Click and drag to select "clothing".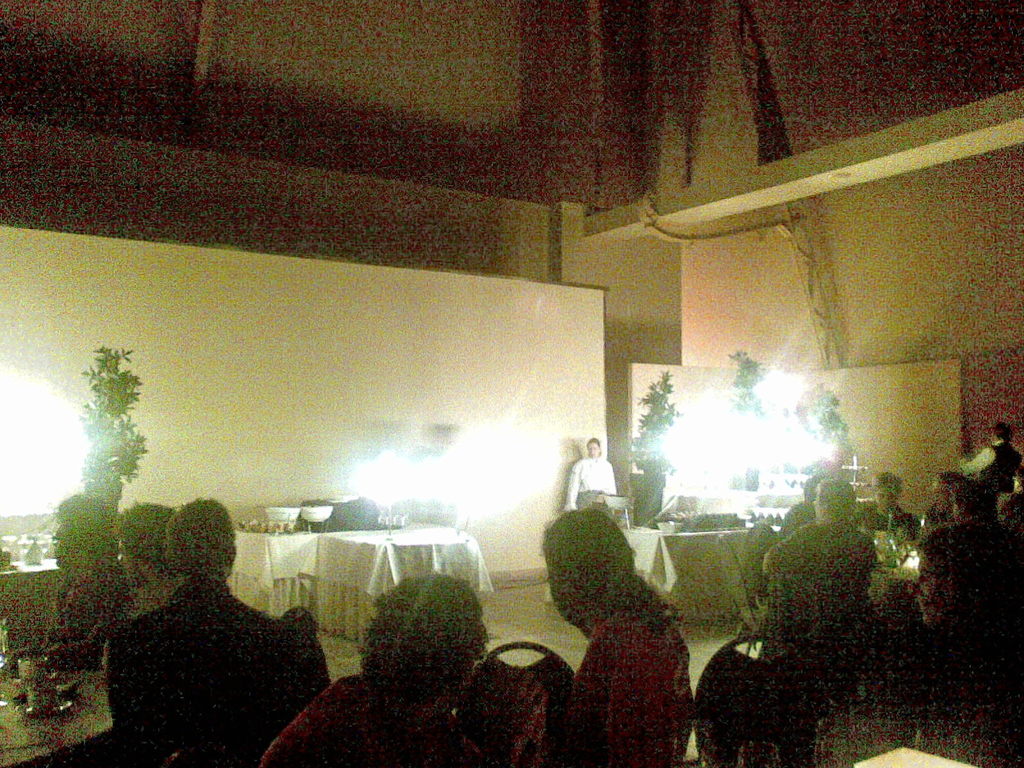
Selection: [234,643,552,767].
